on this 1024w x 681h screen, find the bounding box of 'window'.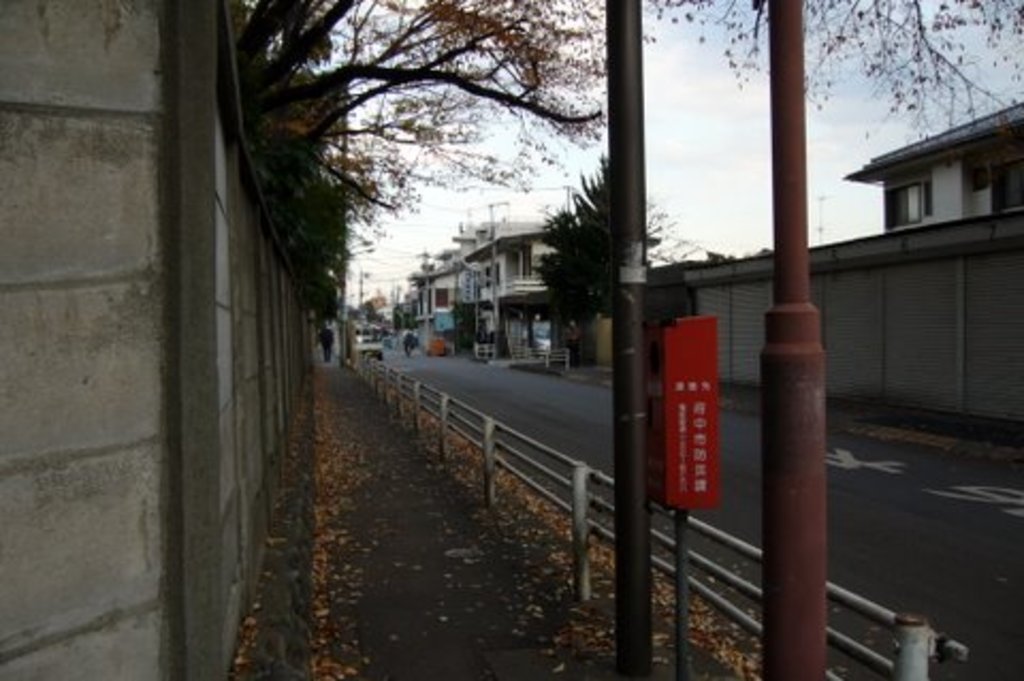
Bounding box: BBox(994, 167, 1022, 213).
